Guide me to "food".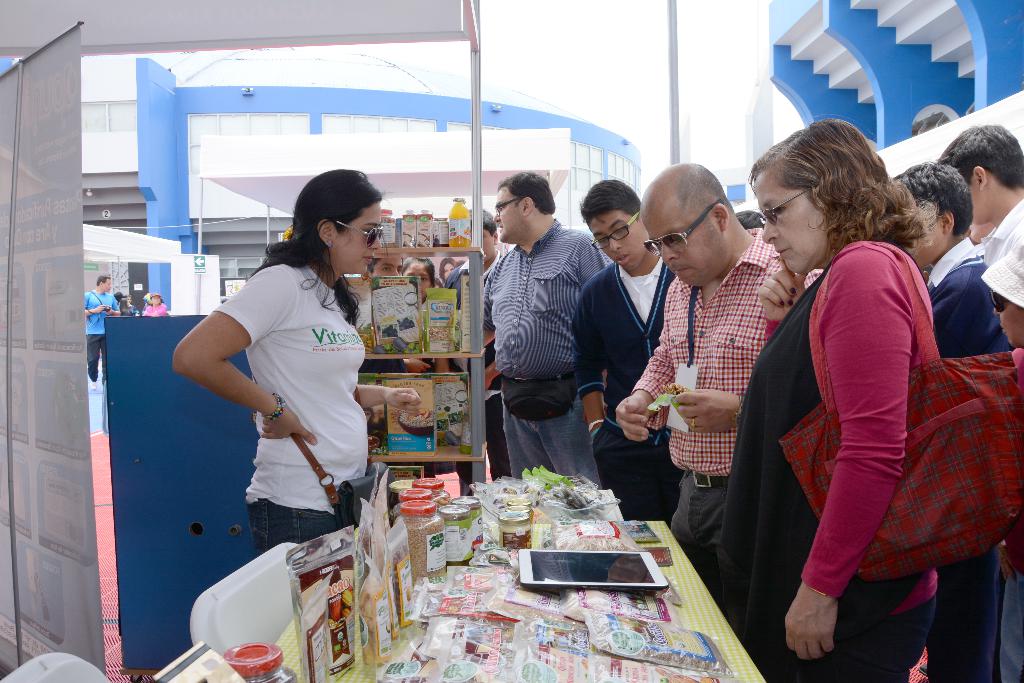
Guidance: {"x1": 399, "y1": 406, "x2": 435, "y2": 428}.
